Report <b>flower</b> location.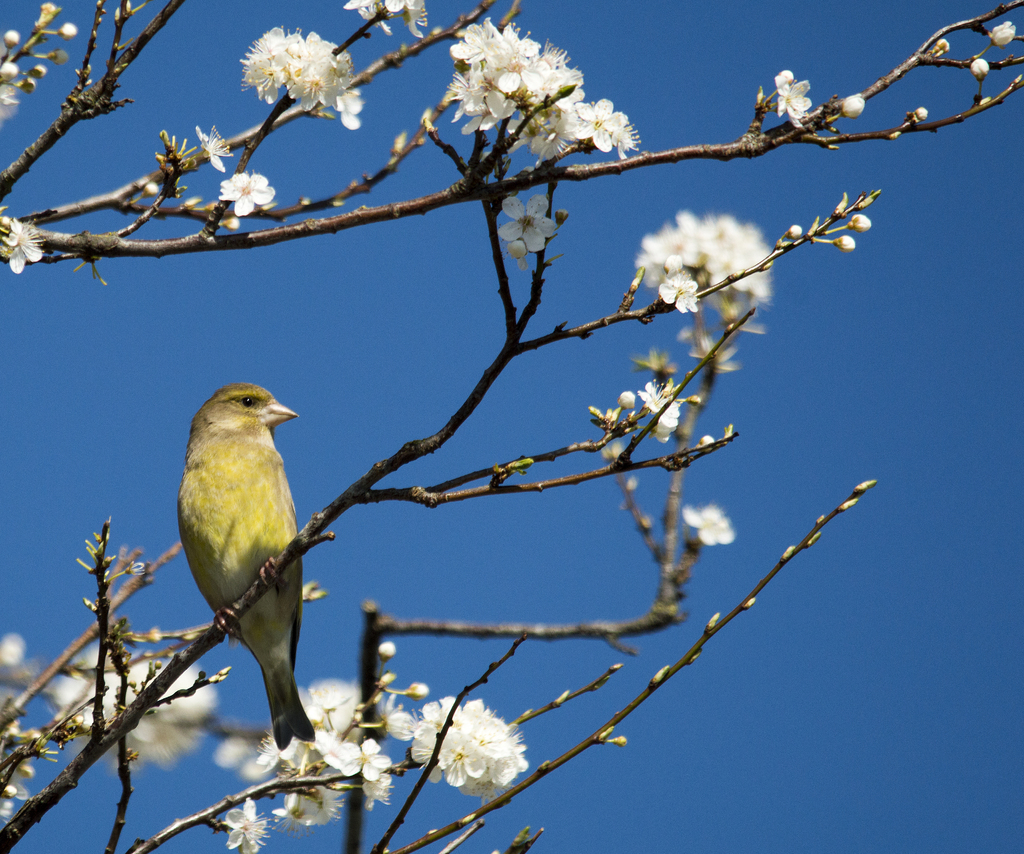
Report: bbox(671, 503, 734, 558).
